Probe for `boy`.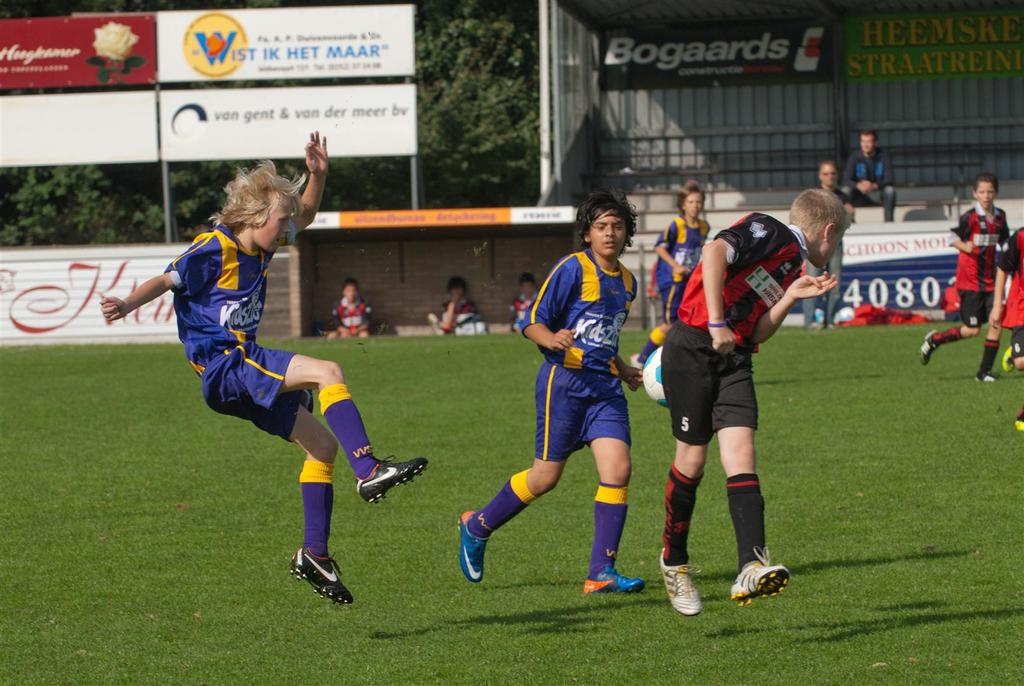
Probe result: (x1=632, y1=186, x2=713, y2=368).
